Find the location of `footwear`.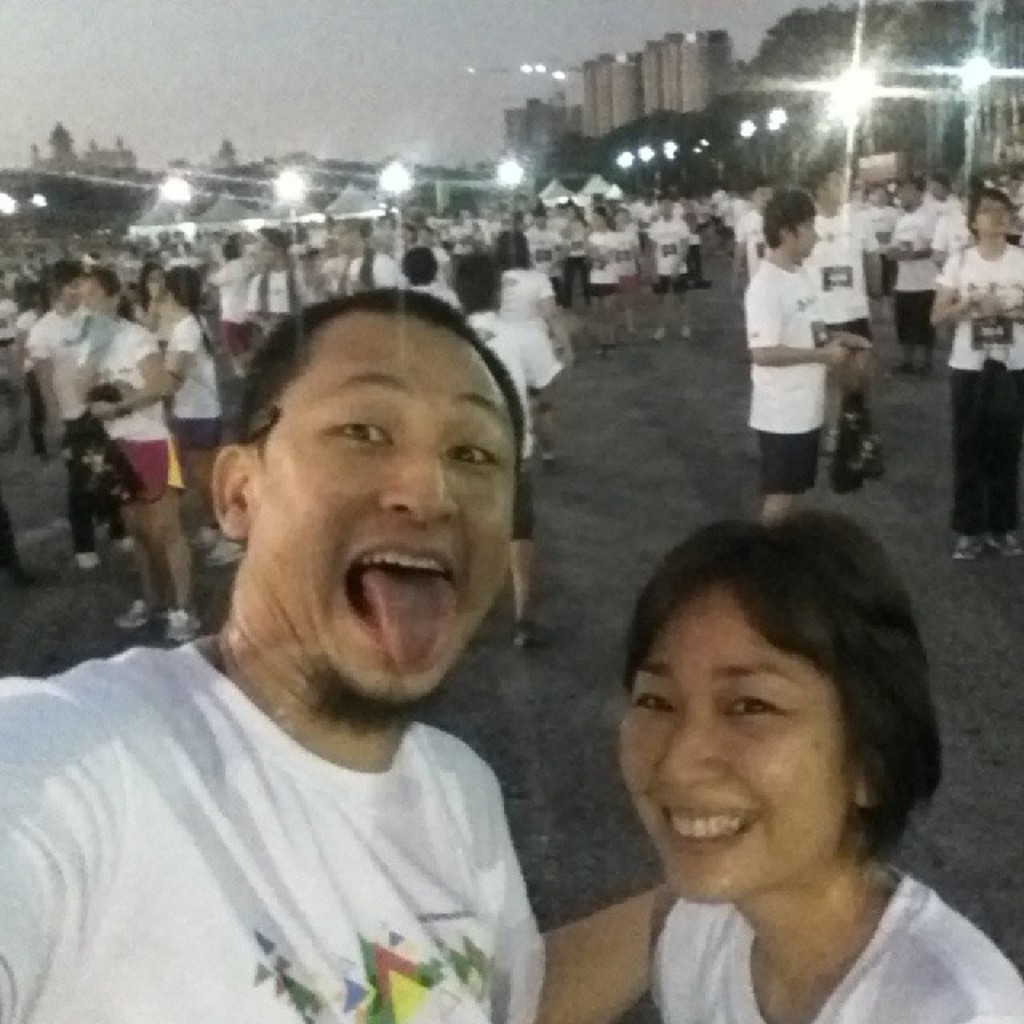
Location: locate(104, 530, 138, 558).
